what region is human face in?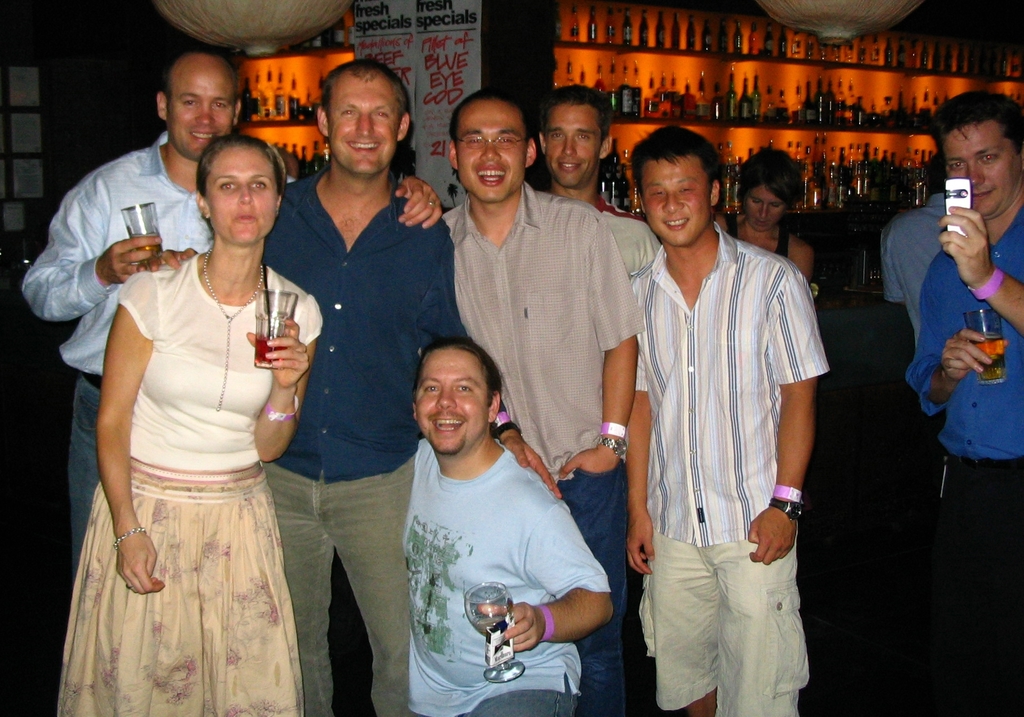
643 157 703 241.
